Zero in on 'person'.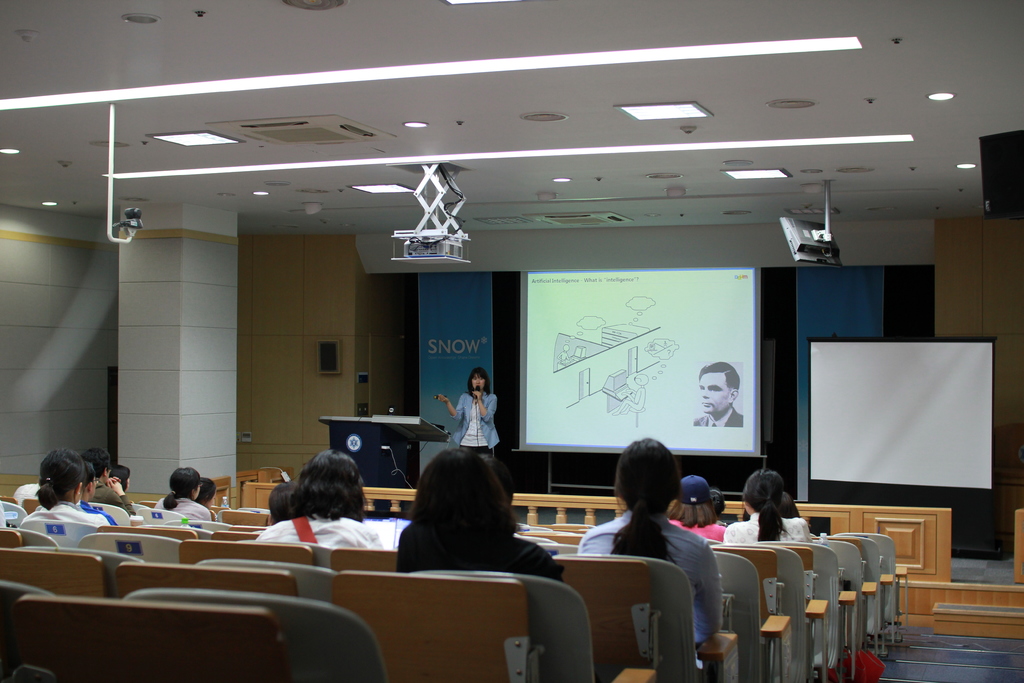
Zeroed in: detection(245, 442, 388, 548).
